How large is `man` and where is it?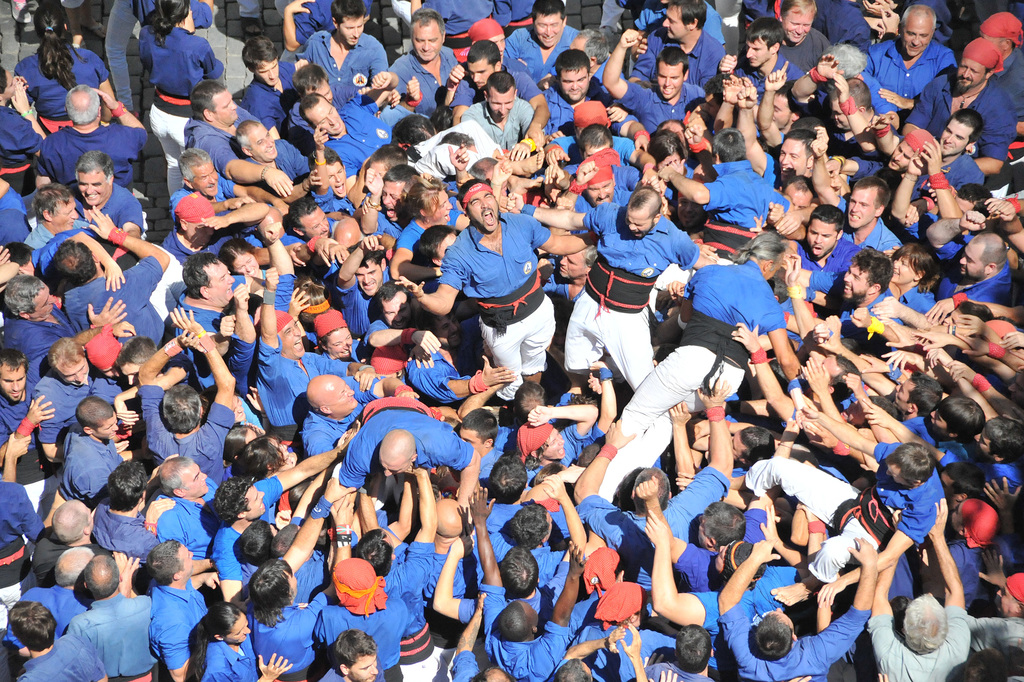
Bounding box: 127, 300, 243, 490.
